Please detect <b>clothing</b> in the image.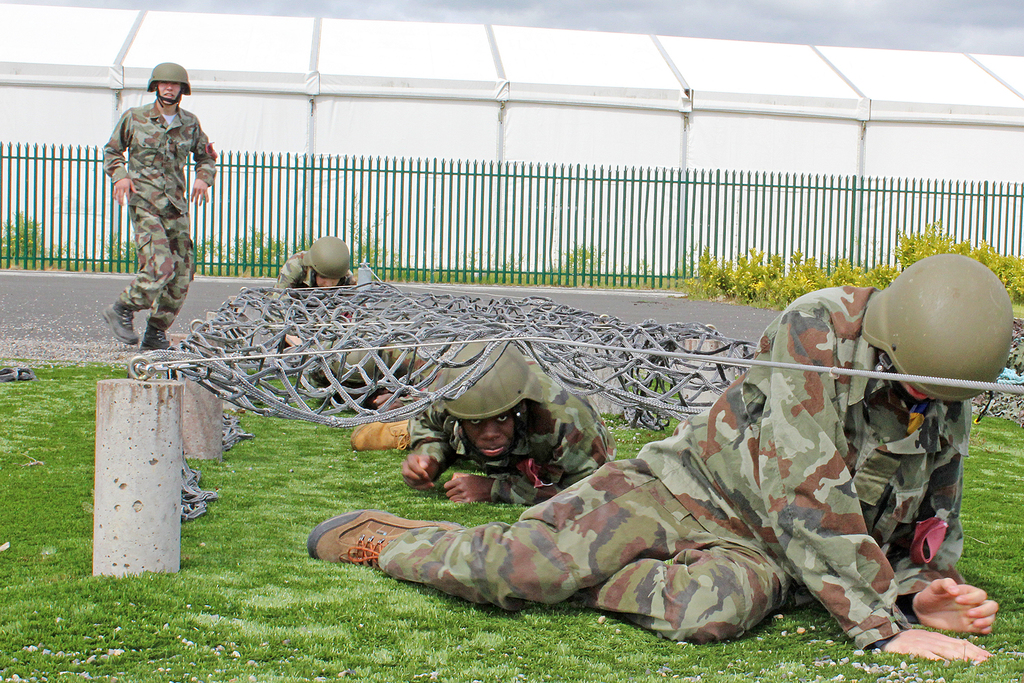
[410,383,611,503].
